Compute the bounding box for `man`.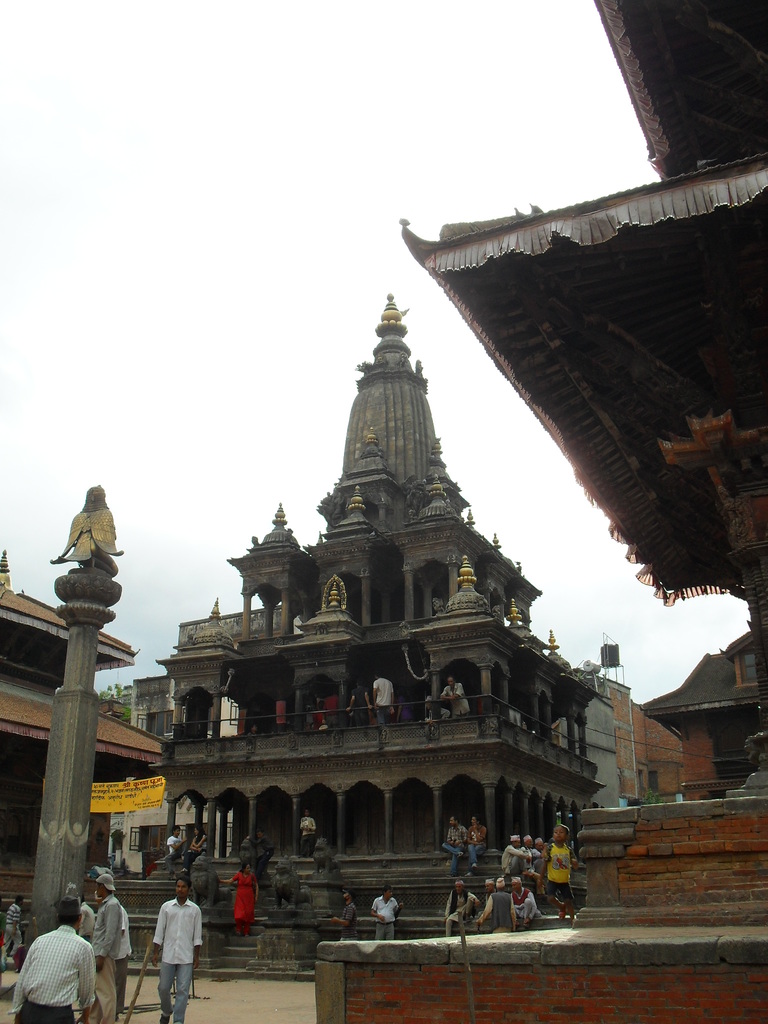
l=512, t=876, r=537, b=927.
